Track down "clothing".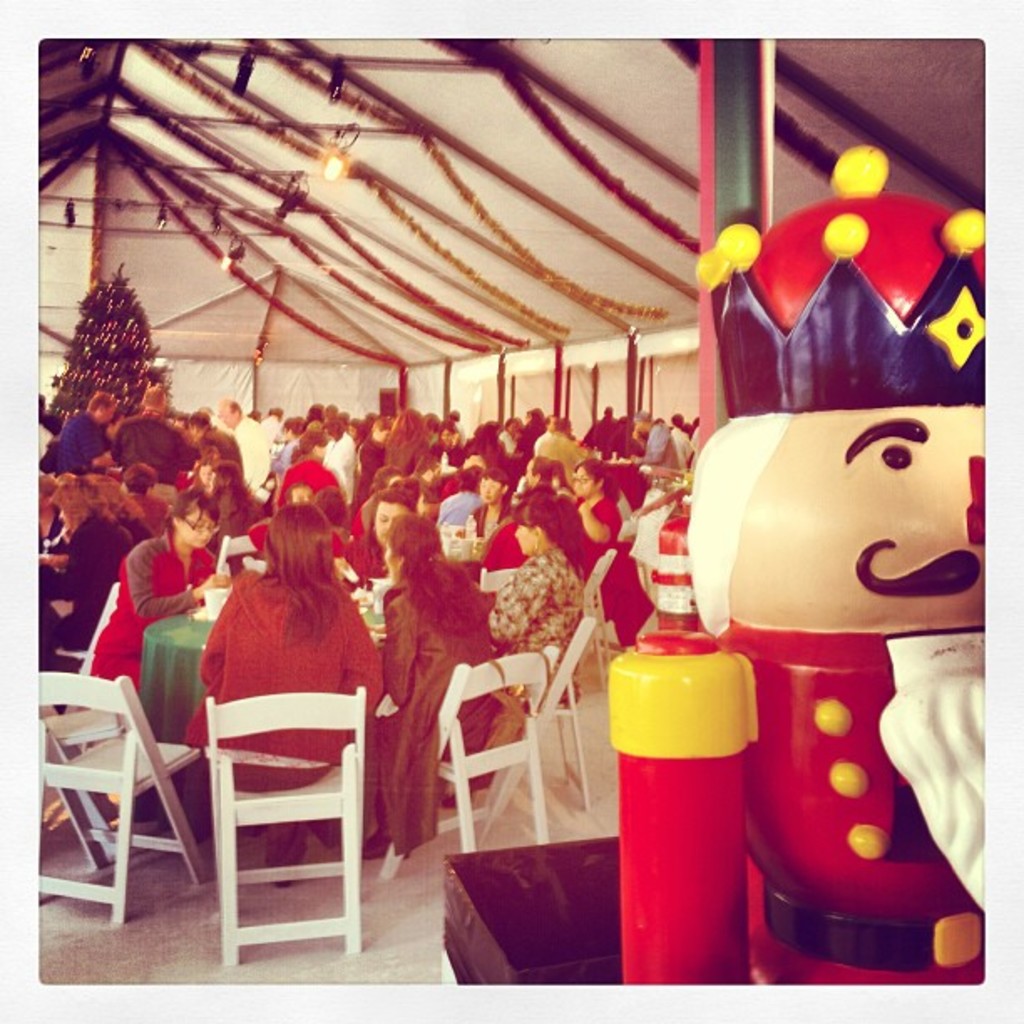
Tracked to <region>326, 433, 356, 507</region>.
